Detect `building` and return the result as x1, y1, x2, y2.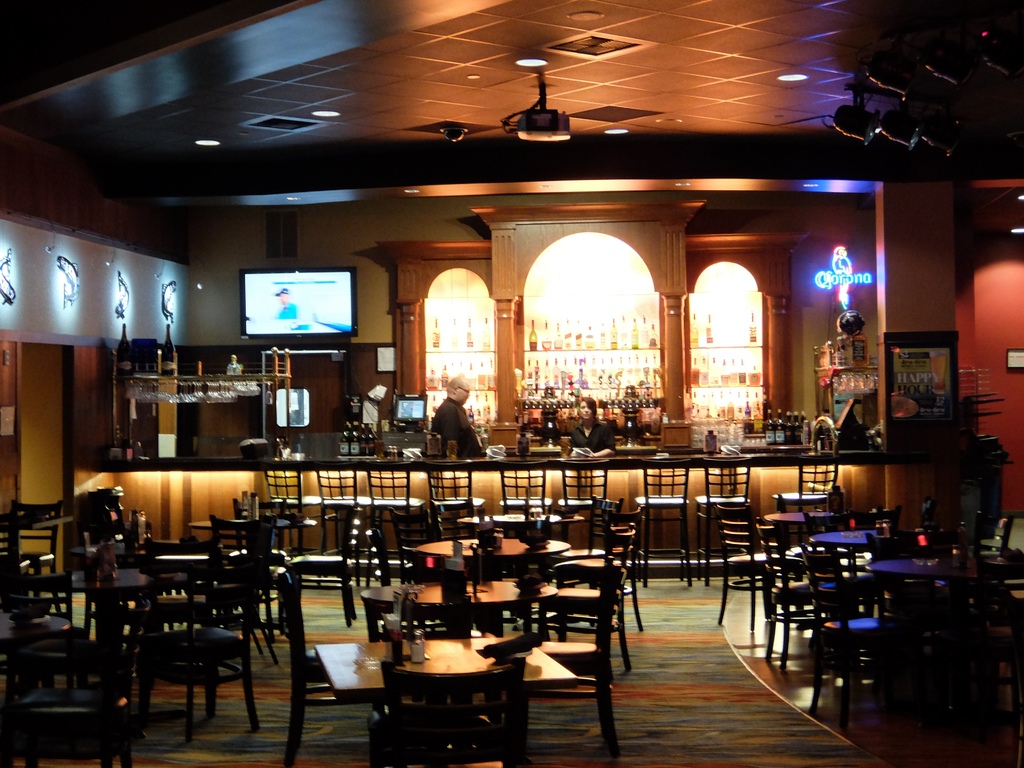
0, 0, 1023, 767.
